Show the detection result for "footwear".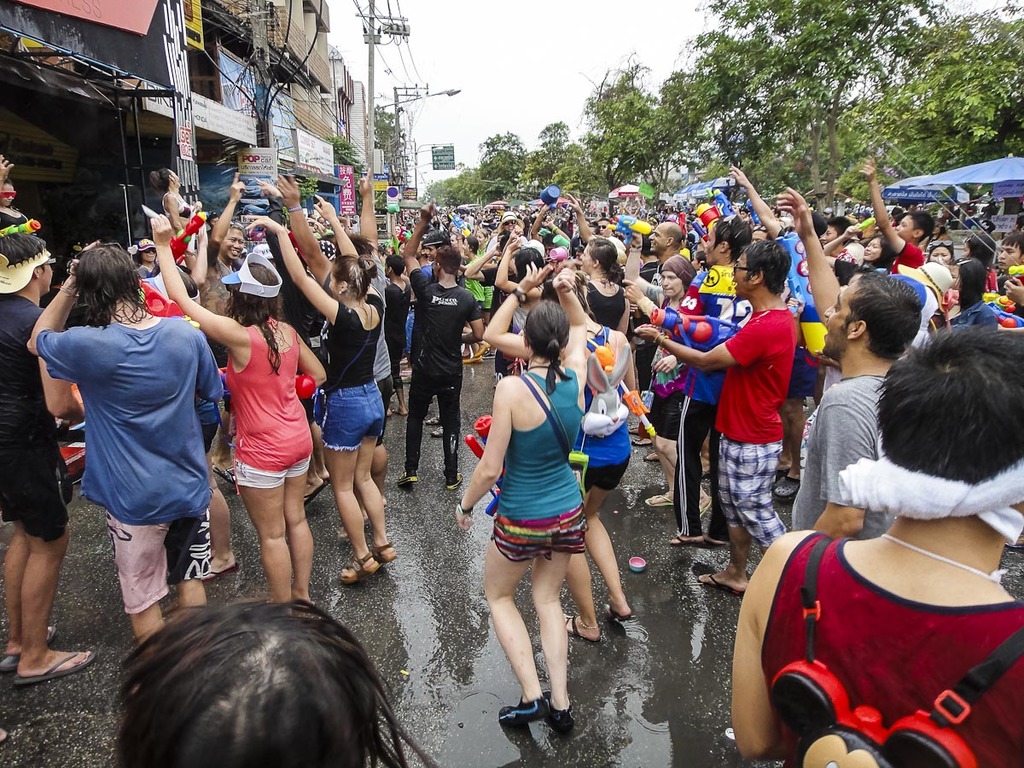
l=207, t=463, r=237, b=486.
